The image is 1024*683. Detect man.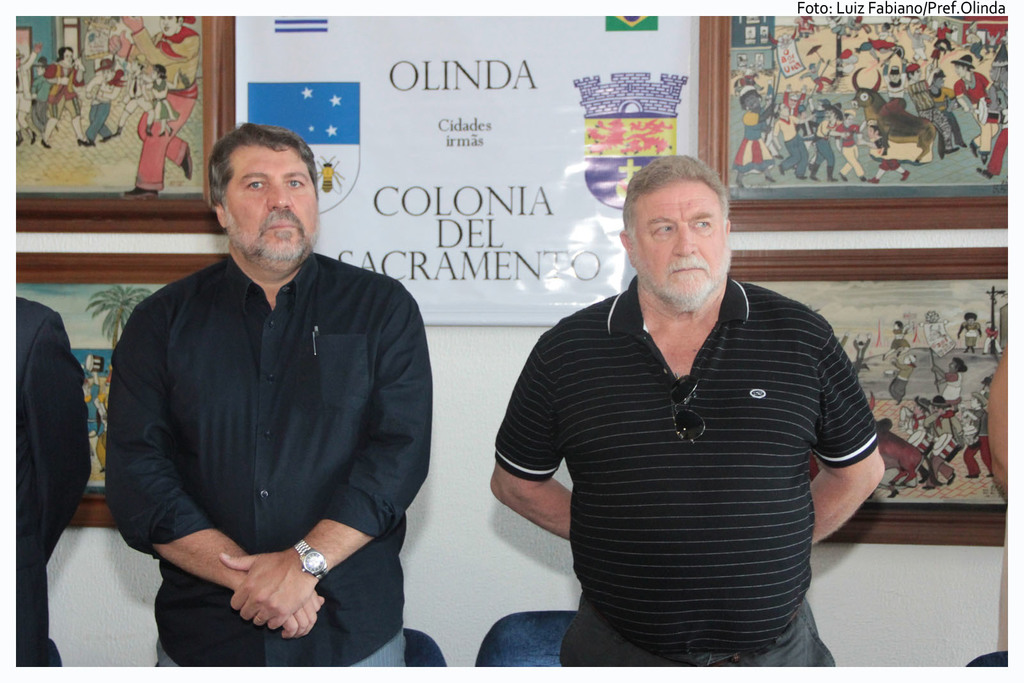
Detection: bbox=(905, 63, 960, 159).
